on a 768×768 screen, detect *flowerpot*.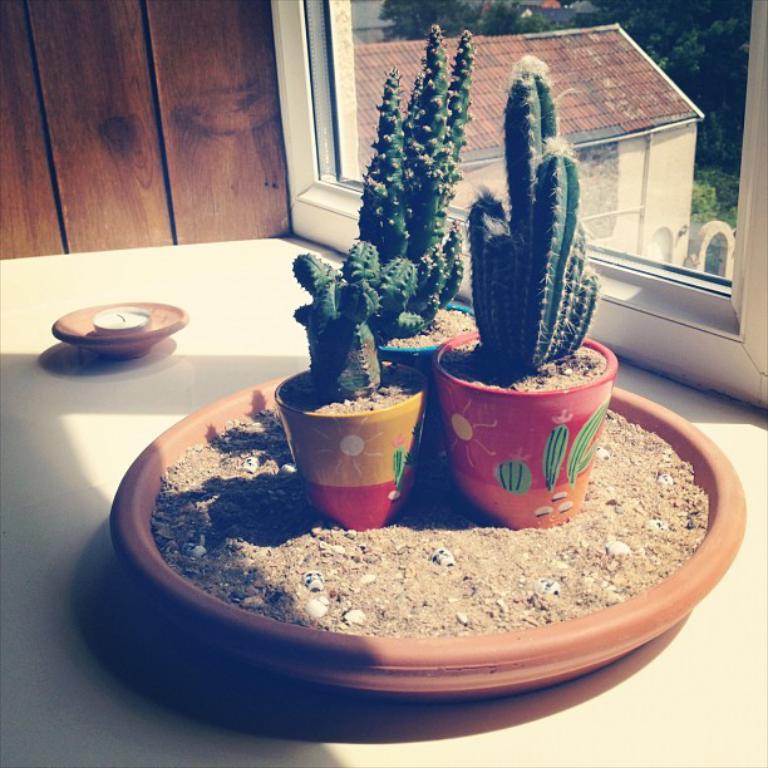
[left=107, top=368, right=747, bottom=700].
